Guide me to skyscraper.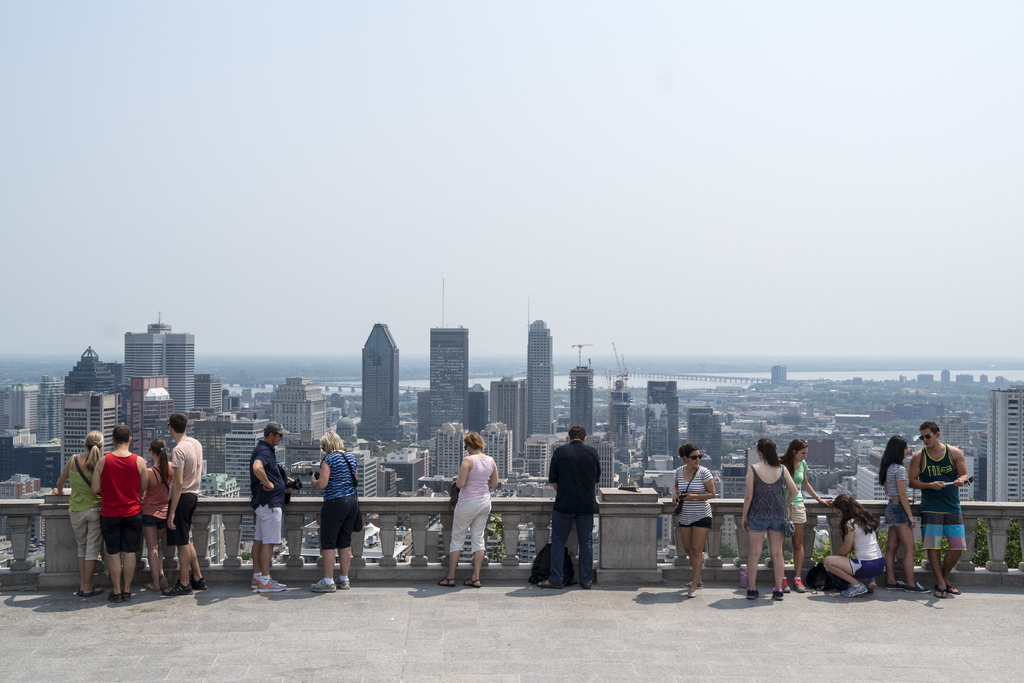
Guidance: {"x1": 191, "y1": 398, "x2": 235, "y2": 495}.
